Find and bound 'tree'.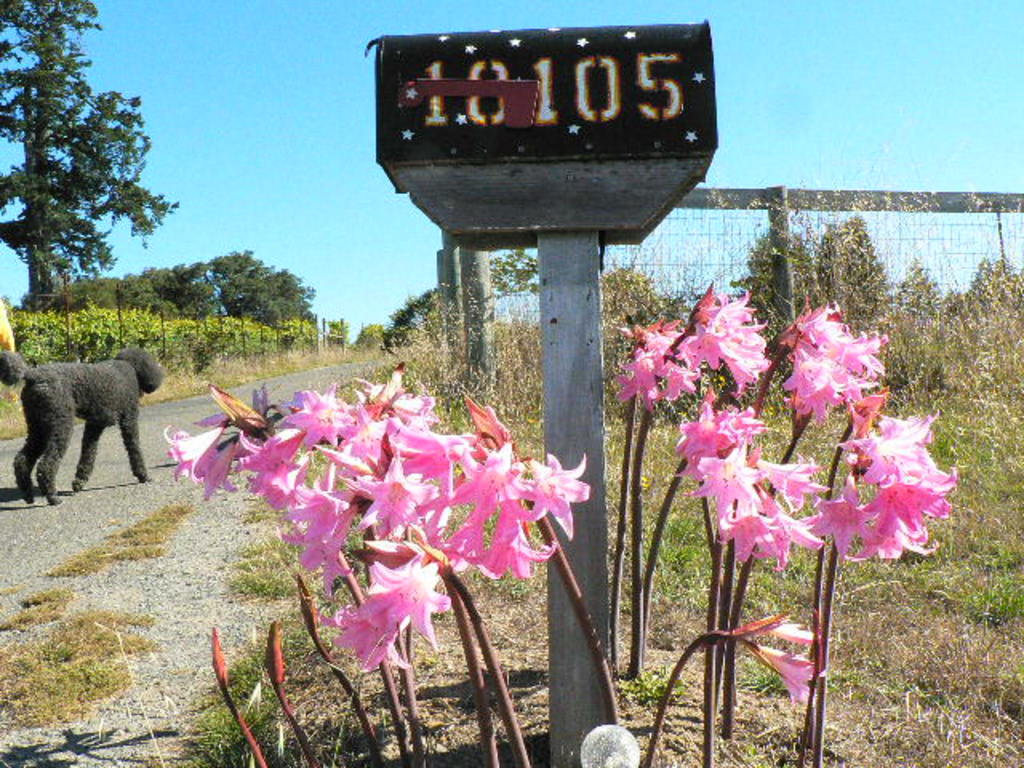
Bound: 483, 243, 538, 334.
